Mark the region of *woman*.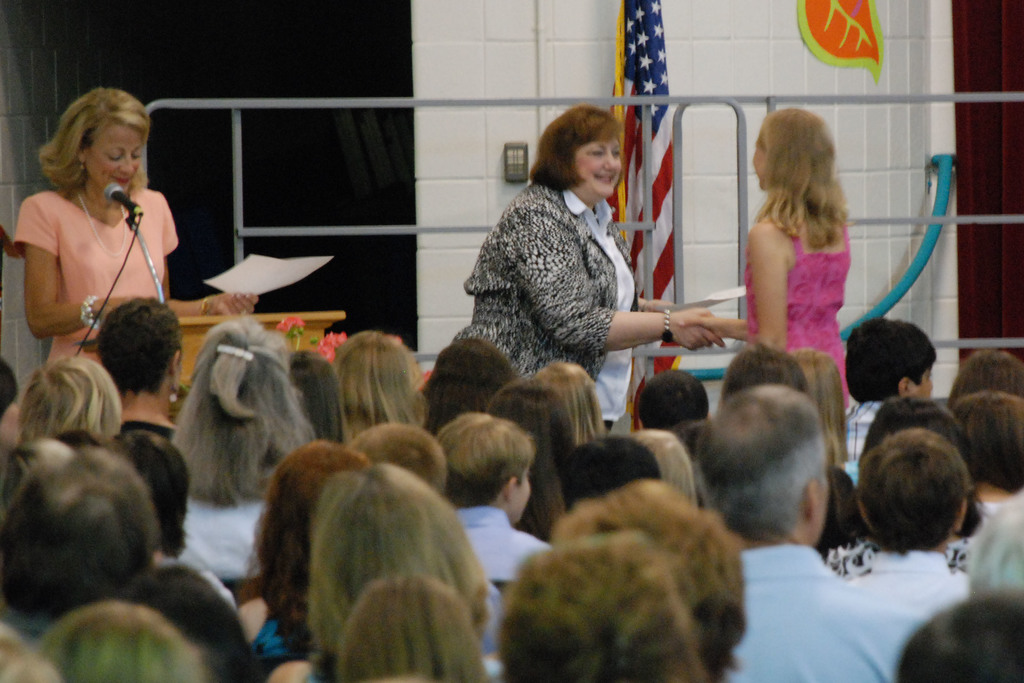
Region: 335, 336, 429, 436.
